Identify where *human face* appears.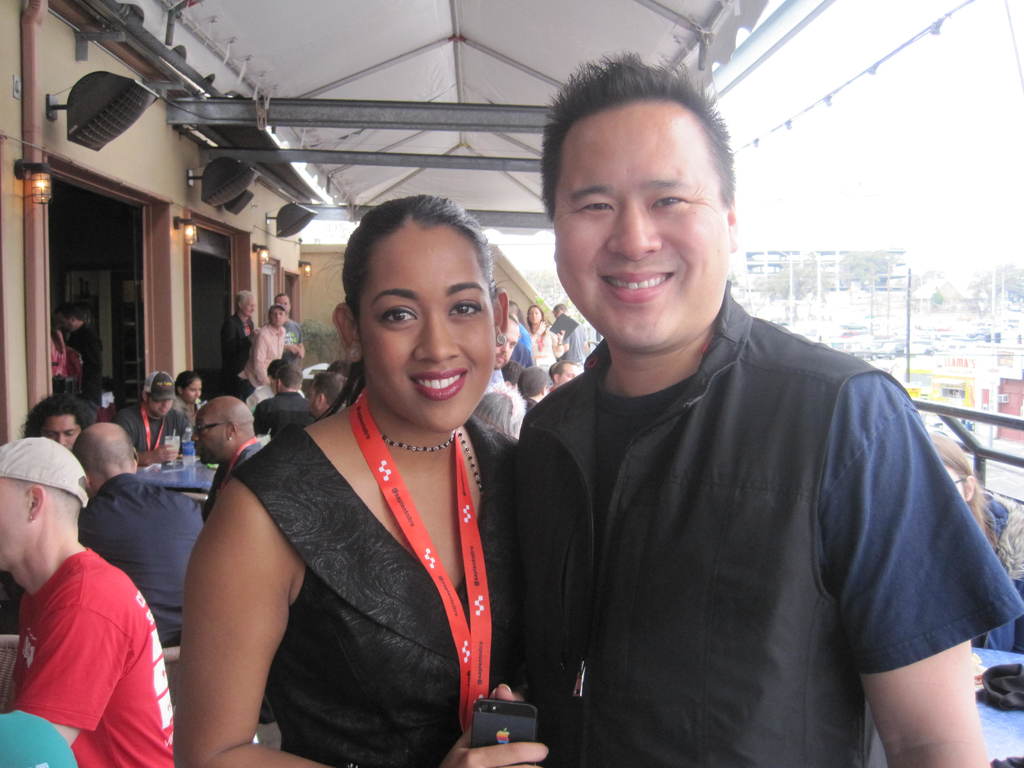
Appears at 241:295:257:317.
